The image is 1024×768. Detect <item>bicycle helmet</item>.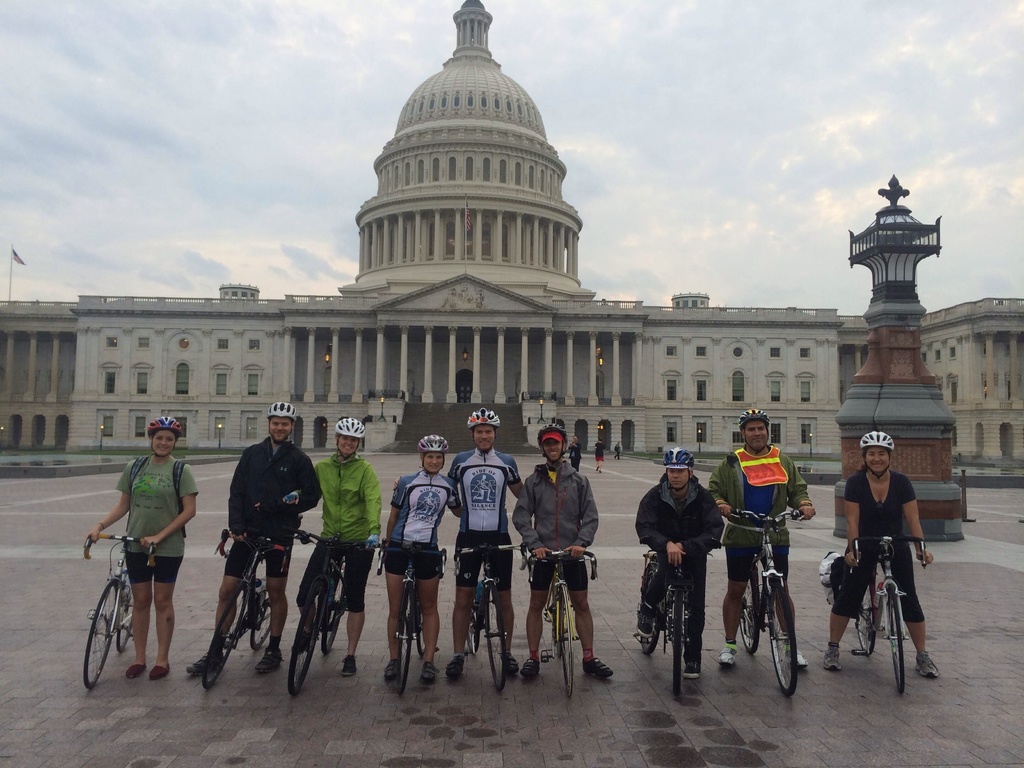
Detection: 660:449:692:470.
